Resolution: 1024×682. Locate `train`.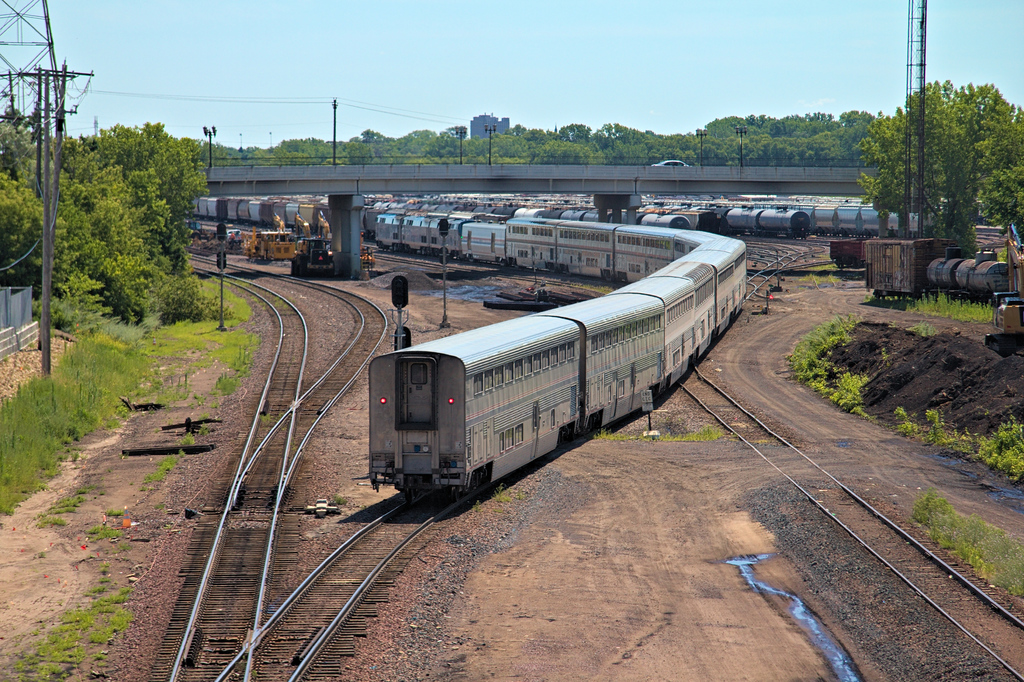
bbox(513, 204, 695, 229).
